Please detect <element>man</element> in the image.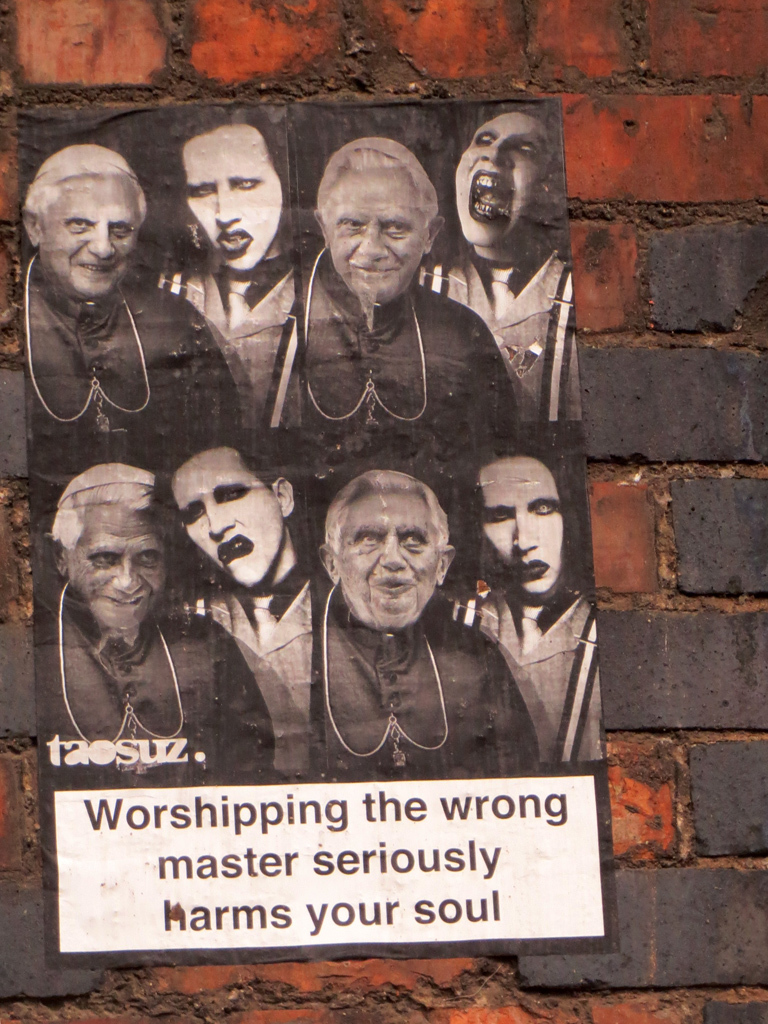
box=[145, 118, 301, 420].
